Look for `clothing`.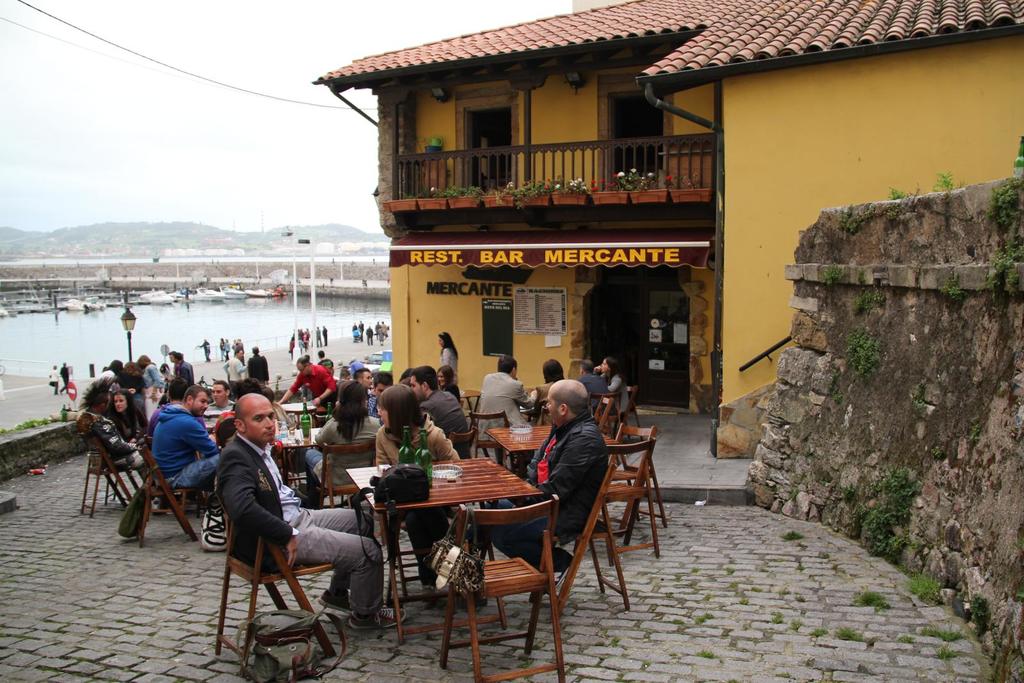
Found: (x1=289, y1=338, x2=296, y2=353).
